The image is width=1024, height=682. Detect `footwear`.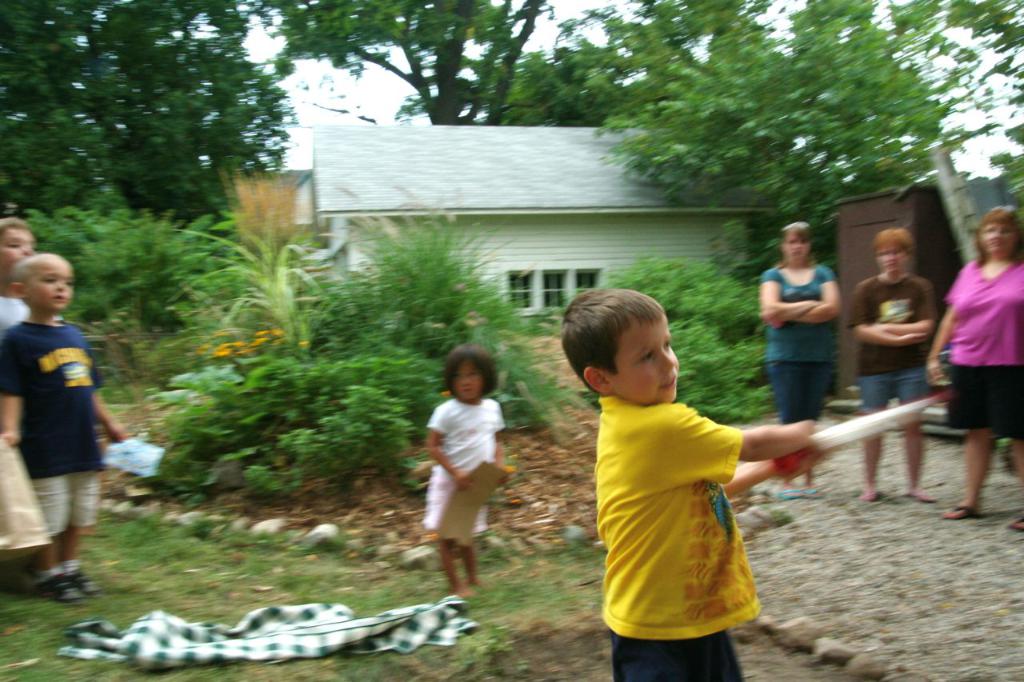
Detection: rect(771, 485, 805, 503).
